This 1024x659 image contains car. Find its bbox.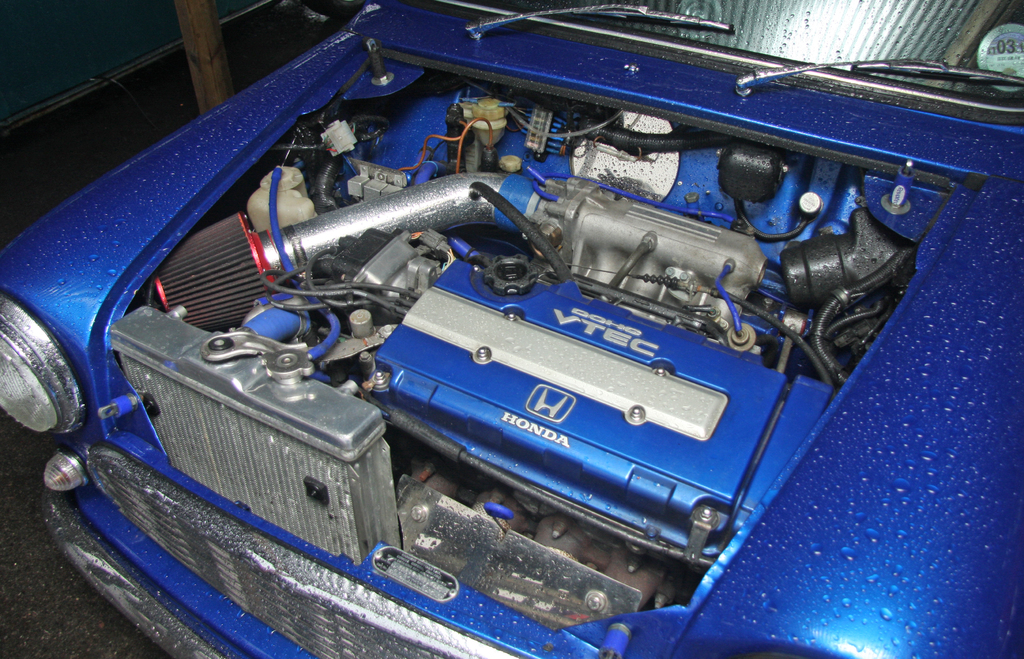
{"left": 22, "top": 1, "right": 1023, "bottom": 658}.
